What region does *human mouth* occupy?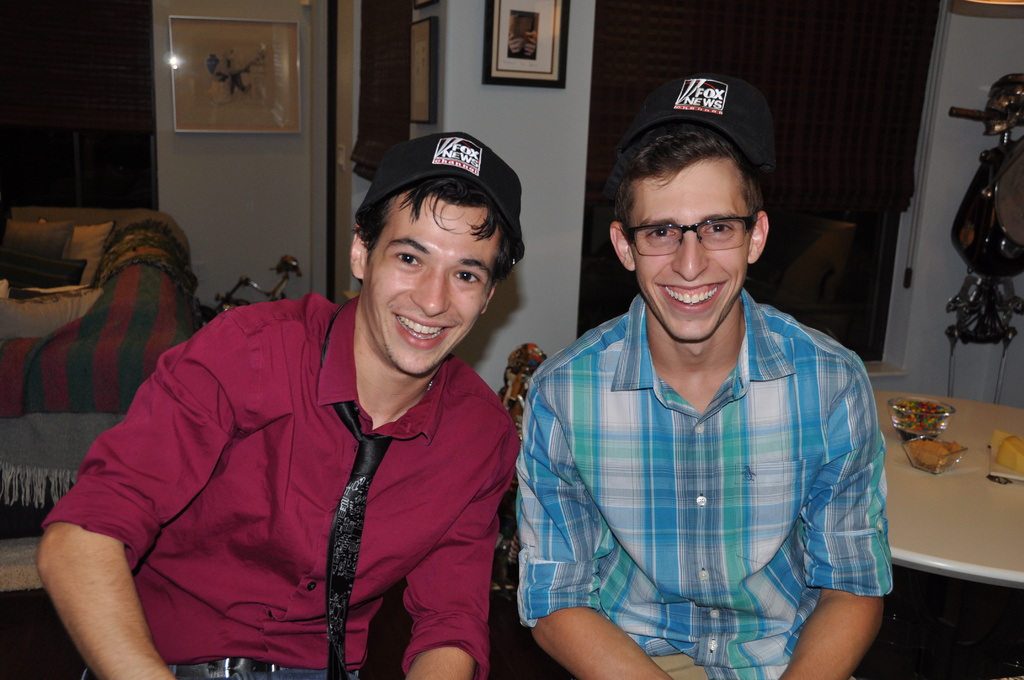
389 312 455 347.
